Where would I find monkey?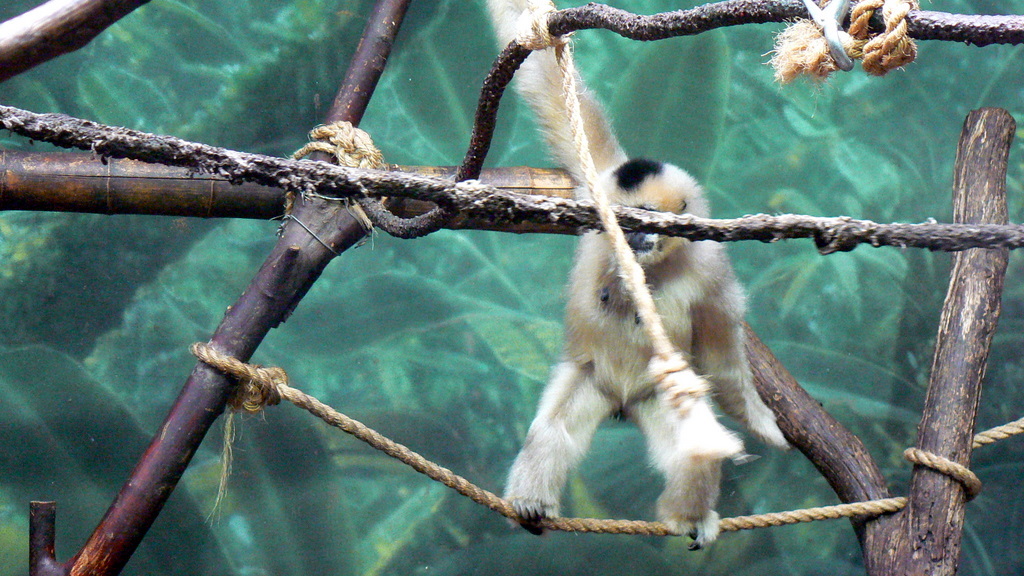
At 486,0,787,542.
